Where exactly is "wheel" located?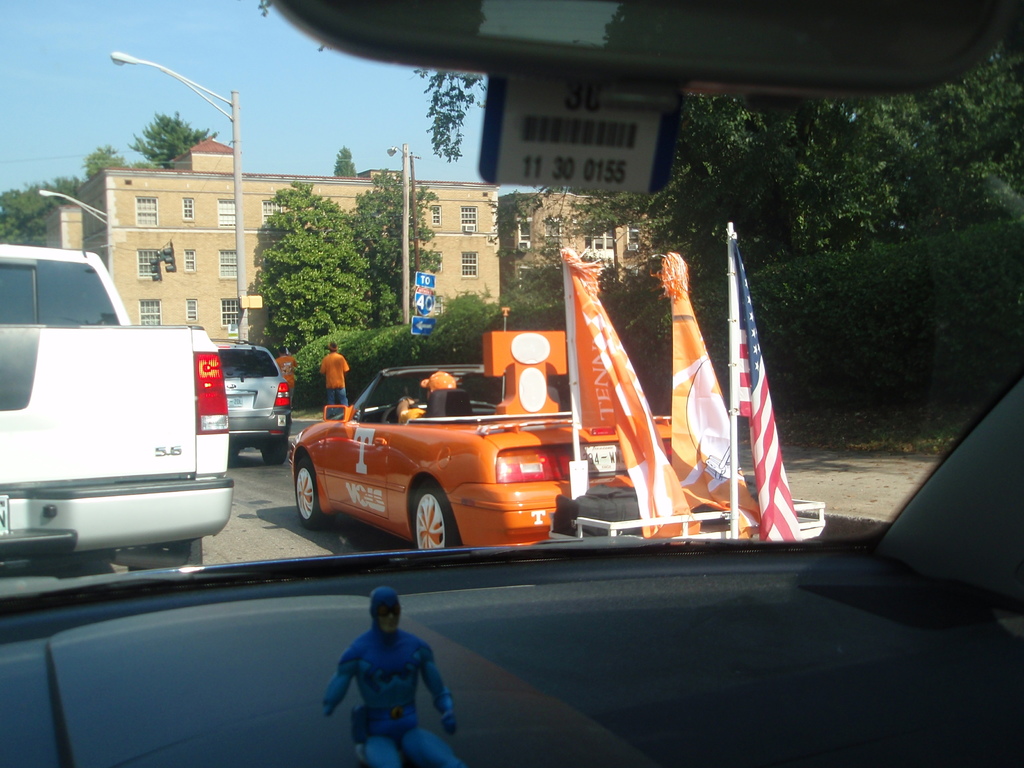
Its bounding box is 129/540/199/570.
